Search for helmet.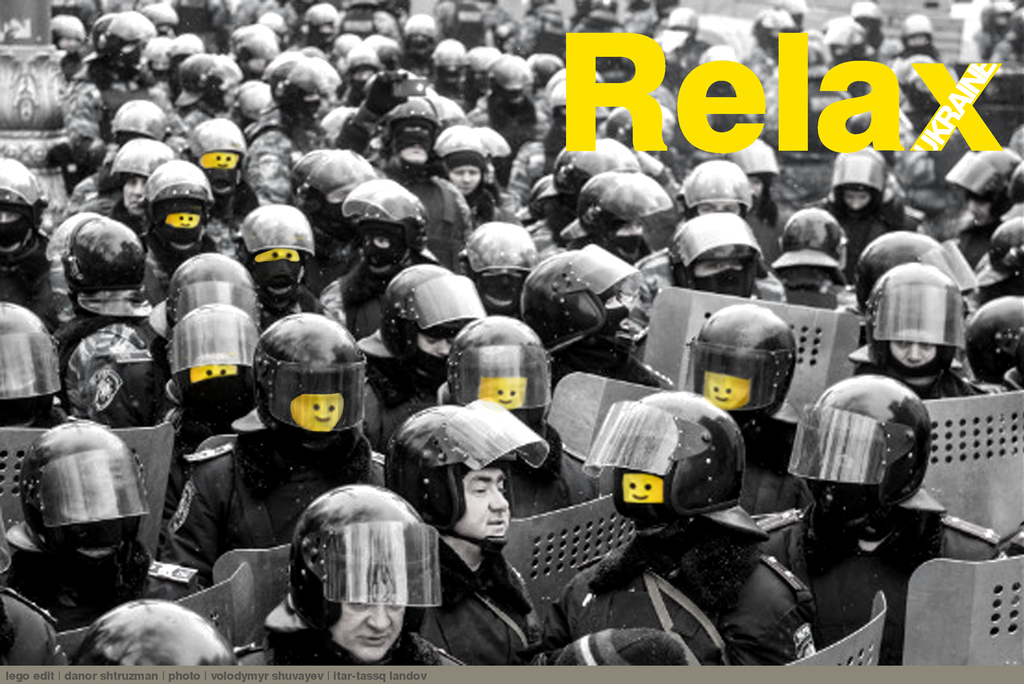
Found at 283,474,448,641.
